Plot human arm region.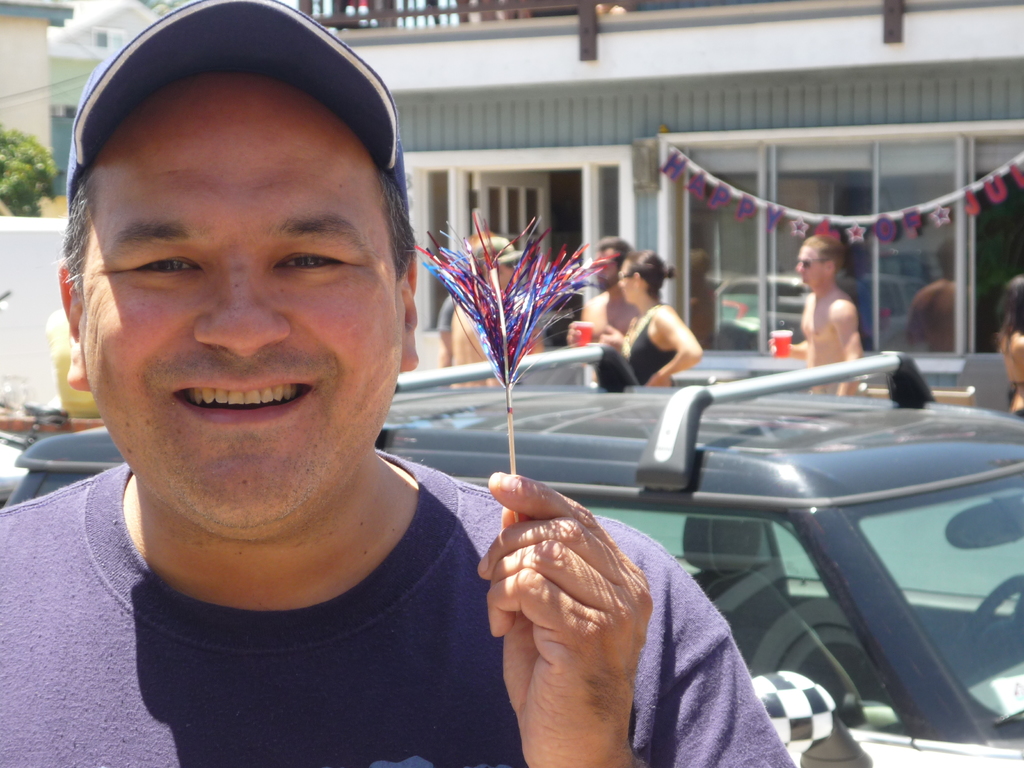
Plotted at [650,306,704,392].
